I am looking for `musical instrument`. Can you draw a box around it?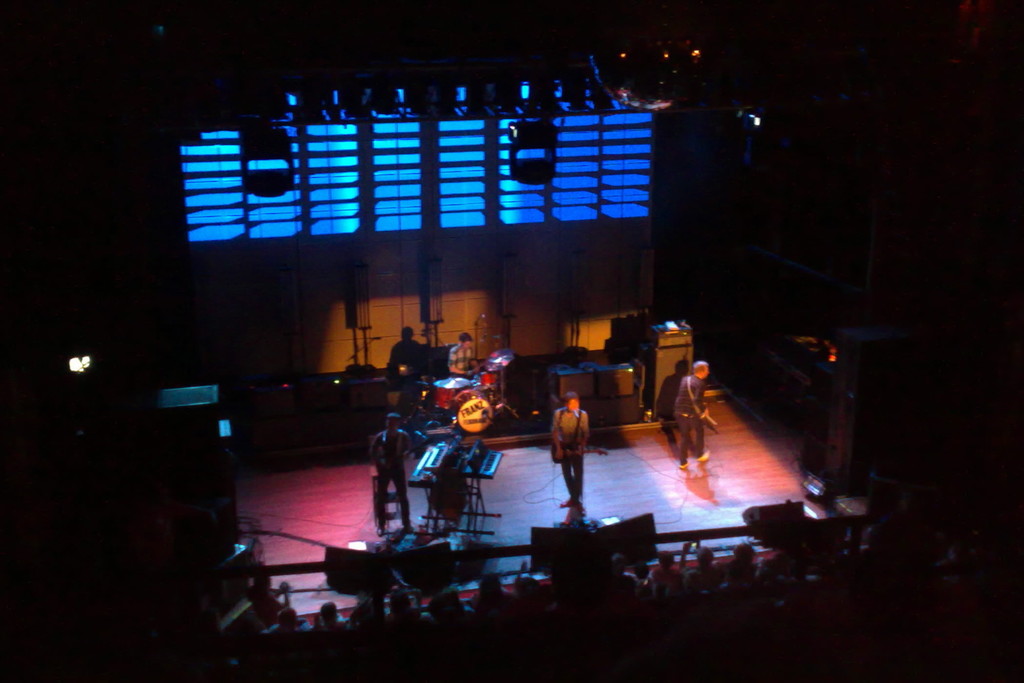
Sure, the bounding box is left=464, top=443, right=505, bottom=477.
